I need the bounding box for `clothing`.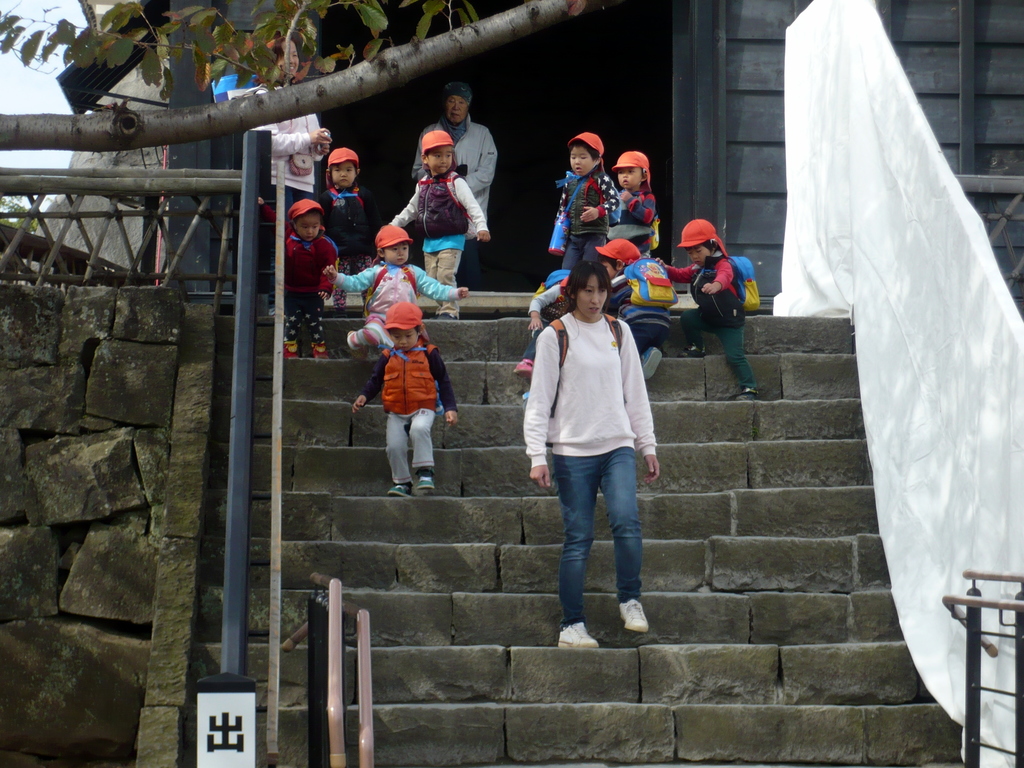
Here it is: x1=325 y1=167 x2=349 y2=246.
